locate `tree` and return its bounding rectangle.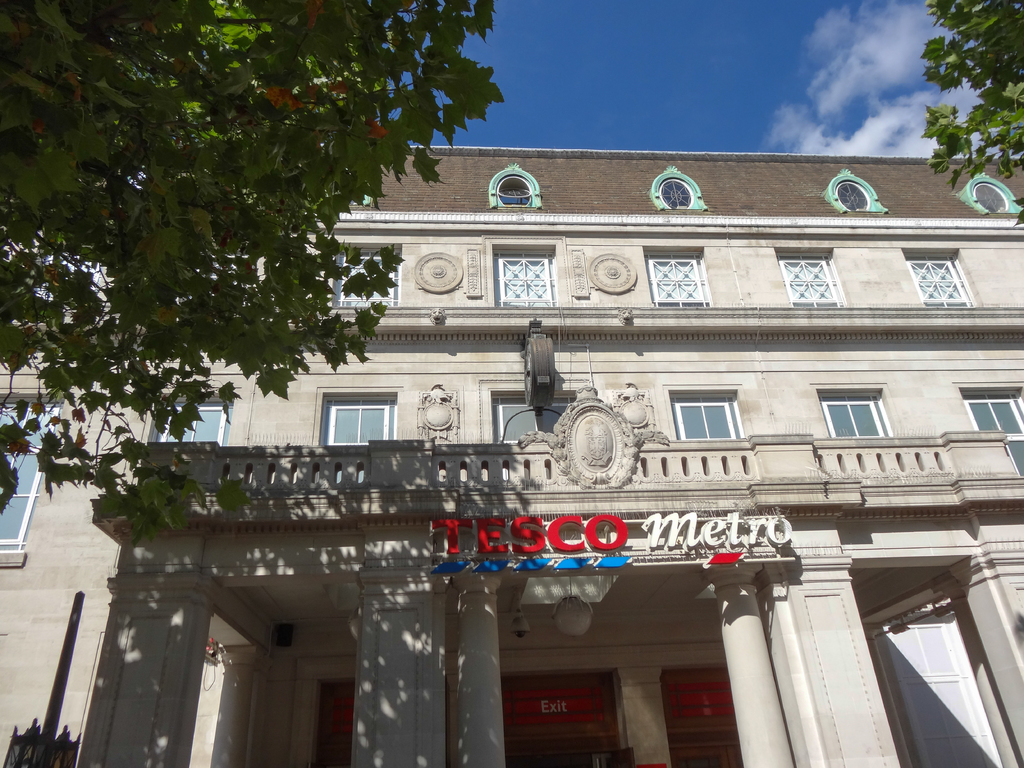
{"left": 922, "top": 0, "right": 1023, "bottom": 222}.
